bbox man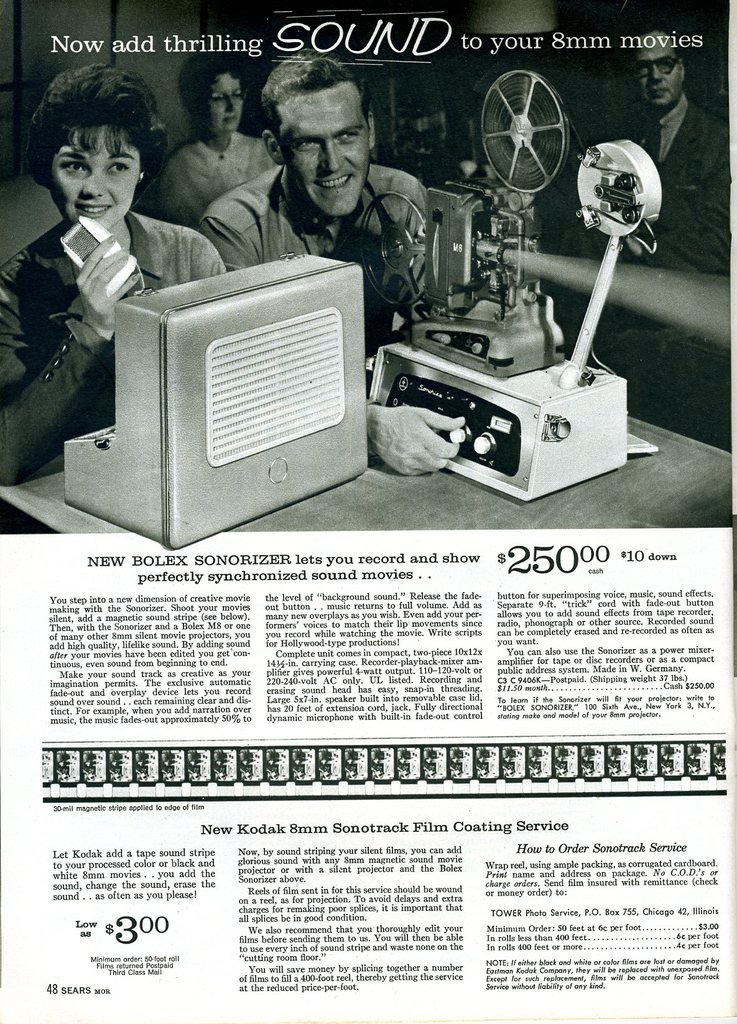
bbox=(204, 45, 466, 476)
